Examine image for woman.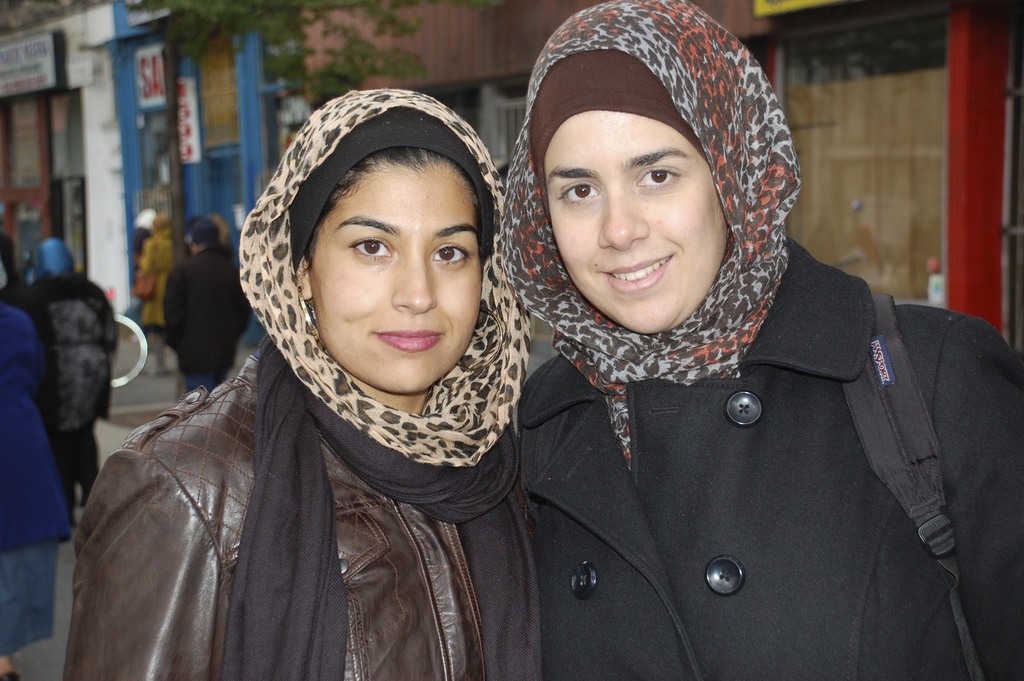
Examination result: rect(518, 0, 1023, 680).
